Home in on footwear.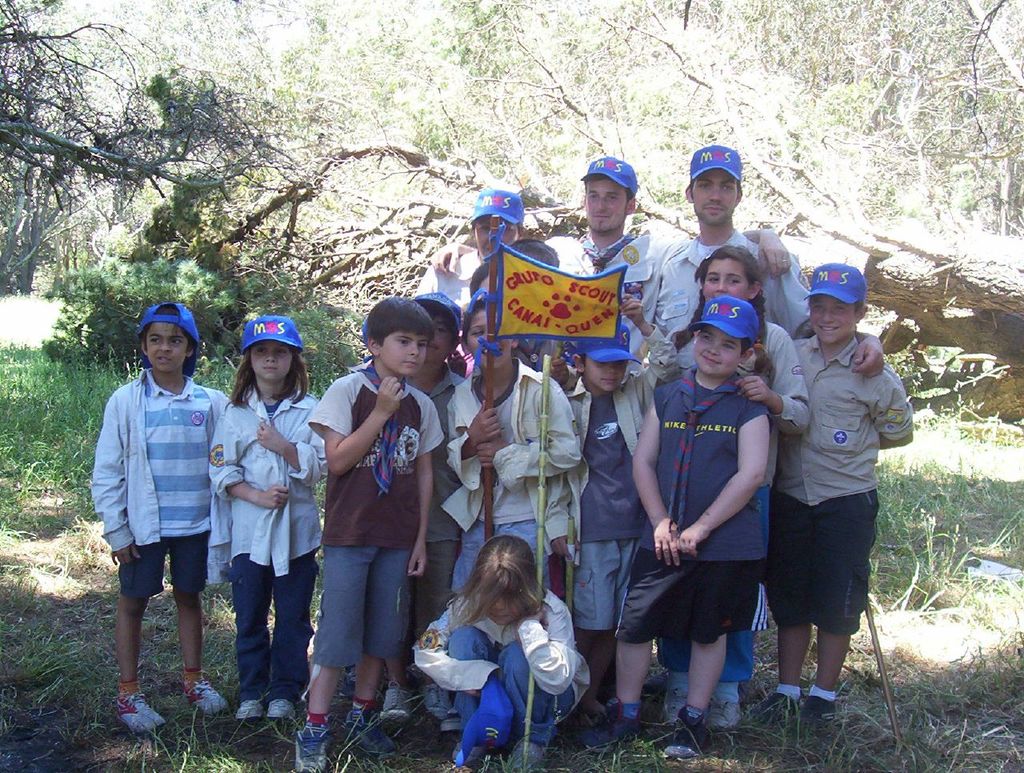
Homed in at <box>705,699,750,723</box>.
